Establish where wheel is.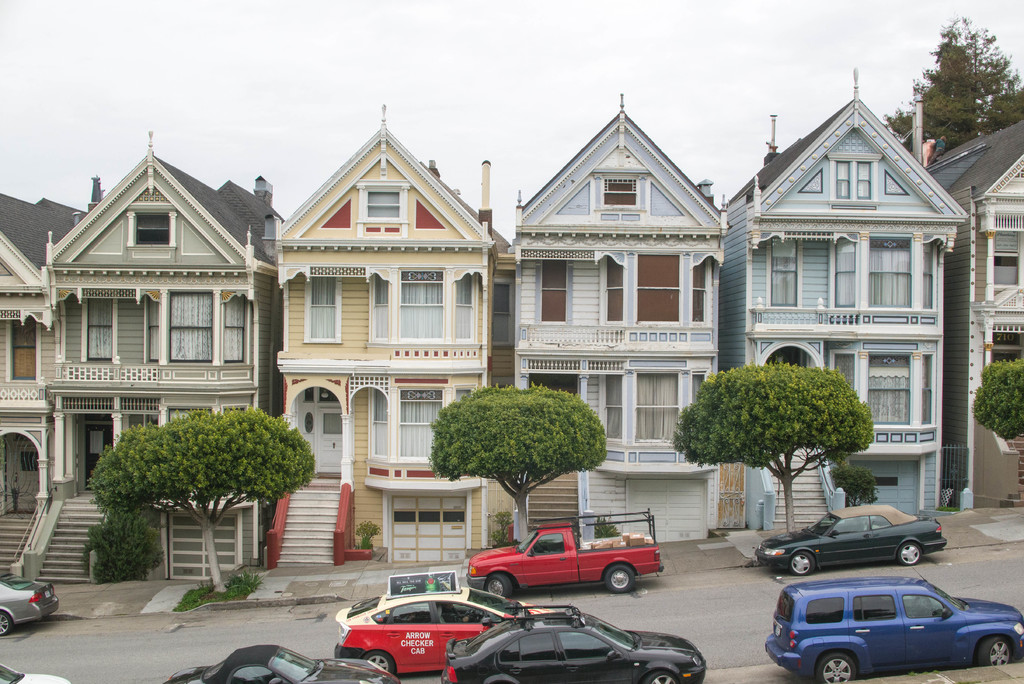
Established at rect(646, 673, 676, 683).
